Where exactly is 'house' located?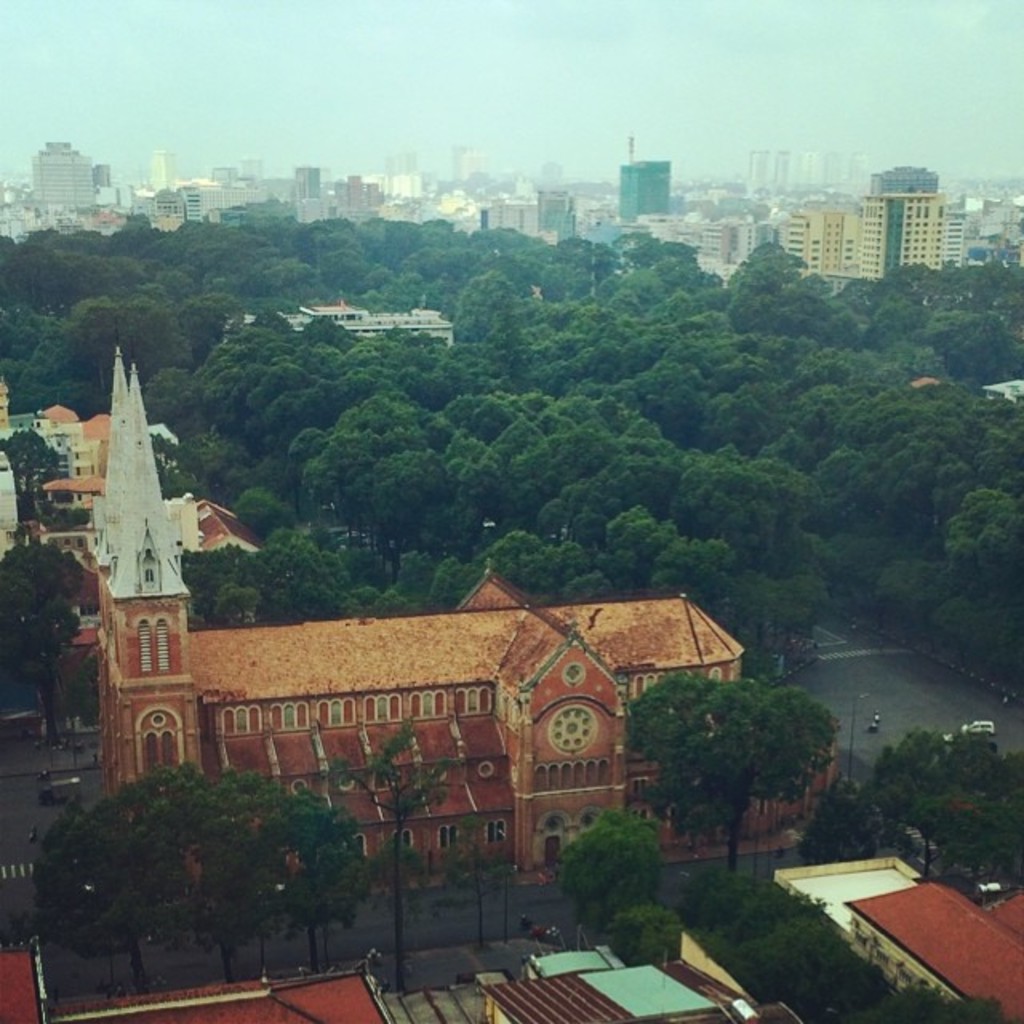
Its bounding box is l=37, t=405, r=115, b=493.
